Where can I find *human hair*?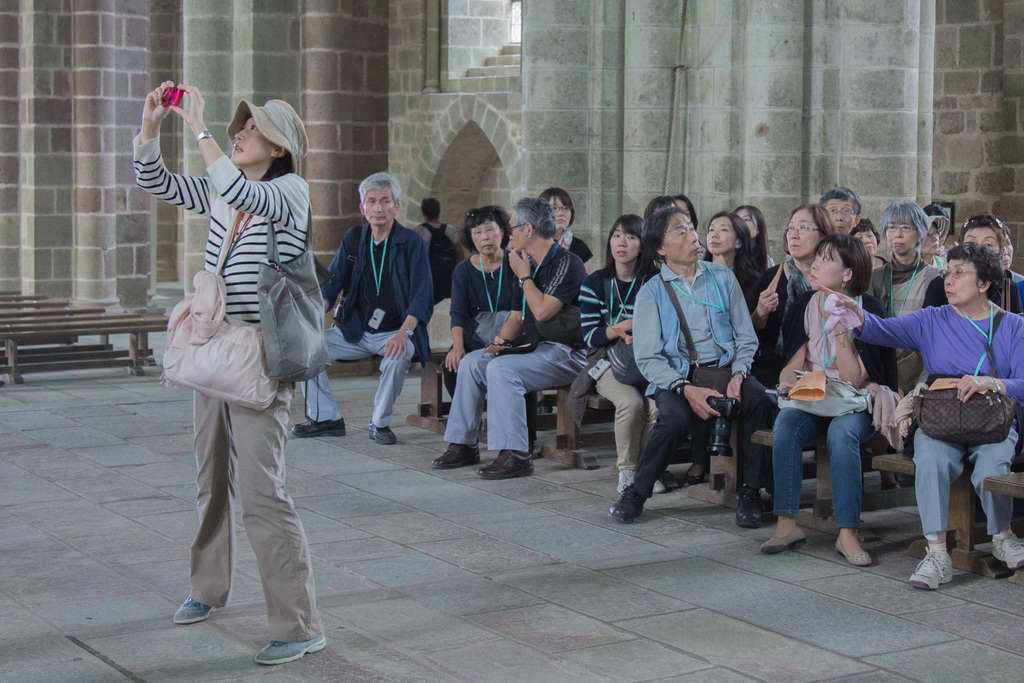
You can find it at <box>788,209,839,233</box>.
